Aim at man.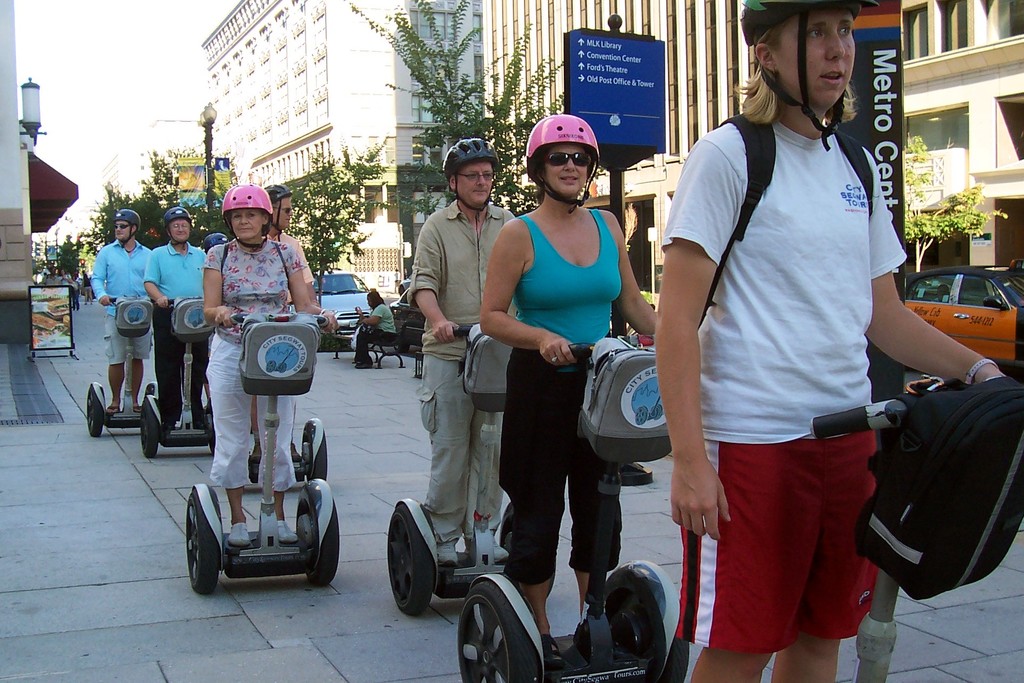
Aimed at Rect(145, 210, 206, 431).
